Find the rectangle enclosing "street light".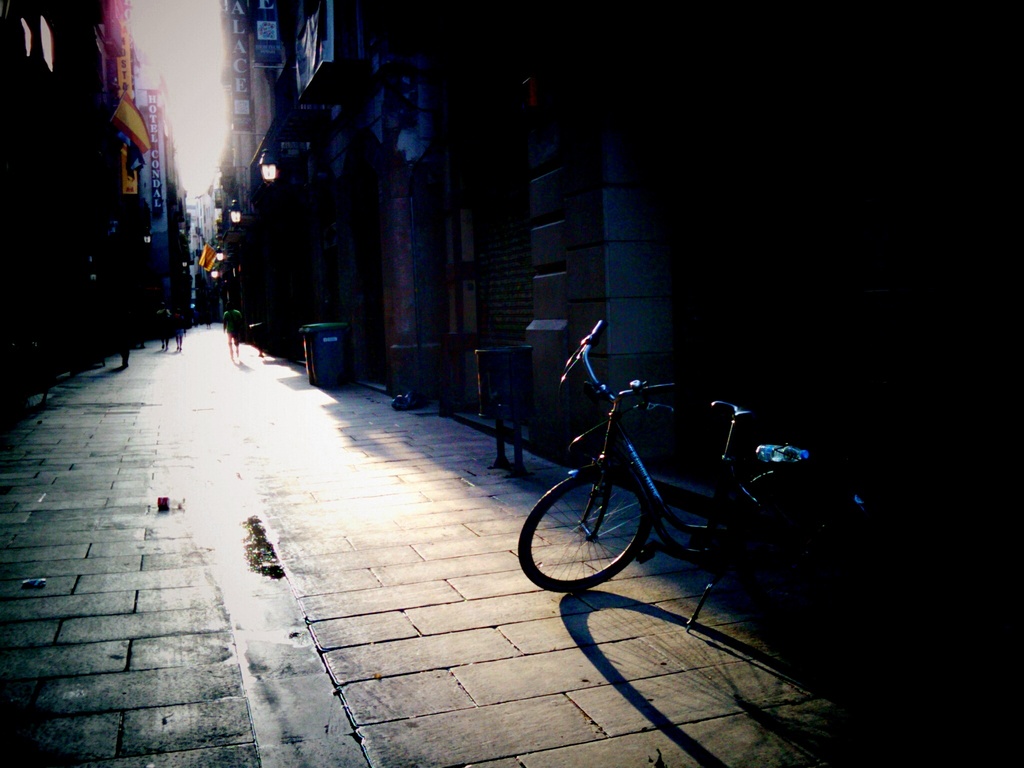
box=[257, 150, 322, 185].
